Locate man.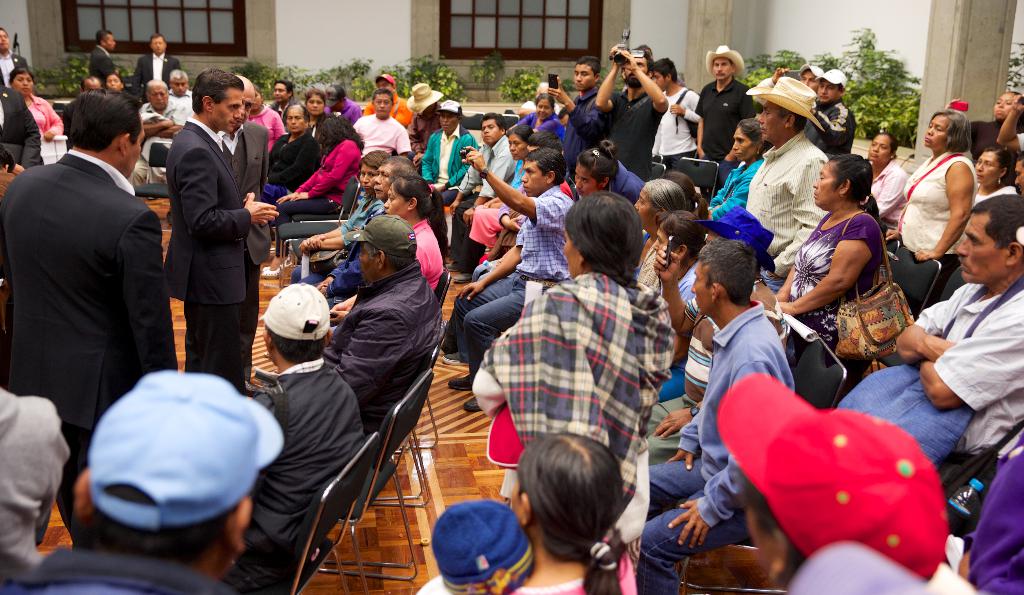
Bounding box: [x1=167, y1=67, x2=282, y2=399].
